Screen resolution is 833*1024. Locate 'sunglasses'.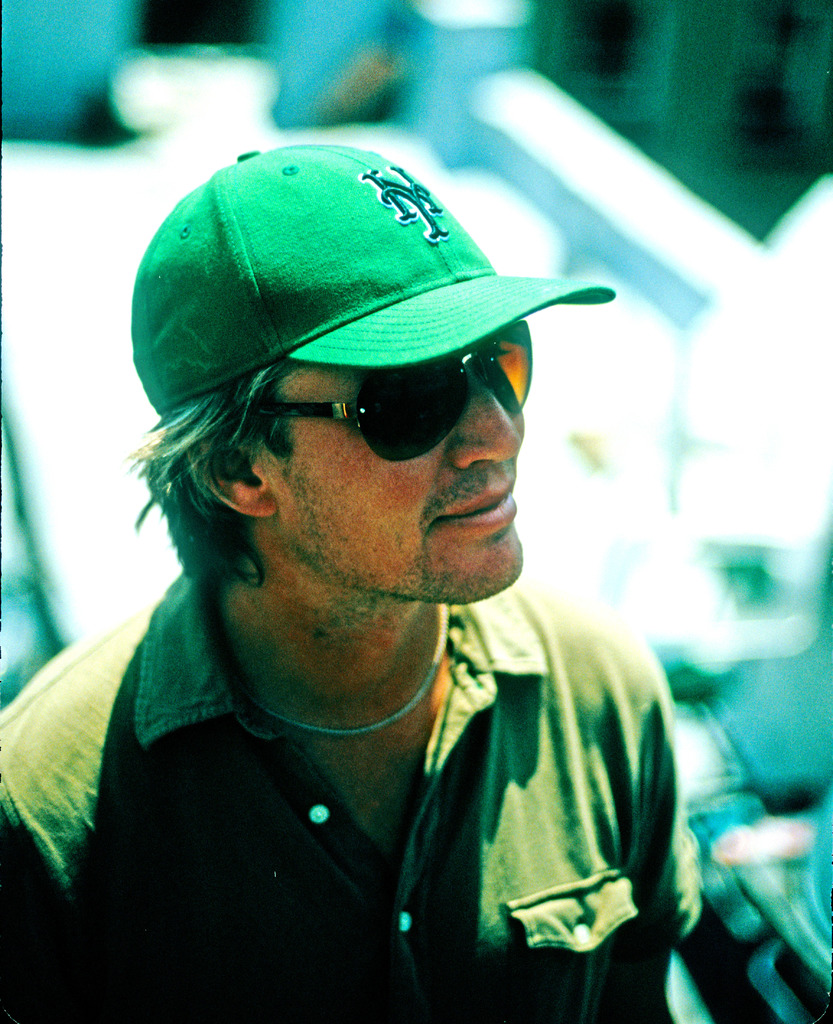
Rect(253, 321, 533, 461).
